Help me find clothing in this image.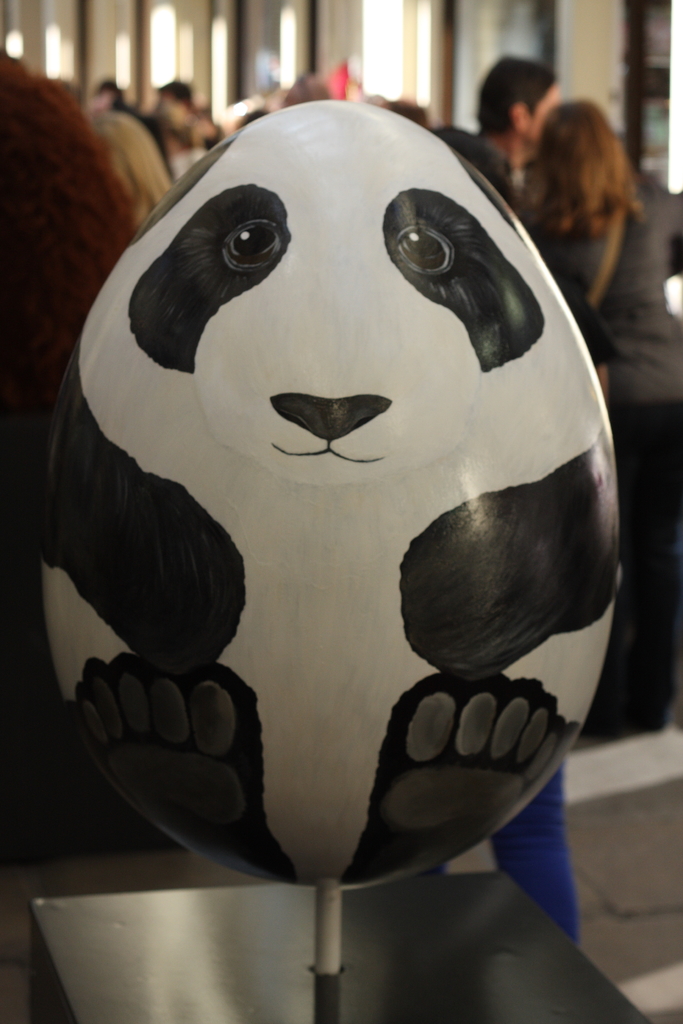
Found it: 414/760/578/944.
